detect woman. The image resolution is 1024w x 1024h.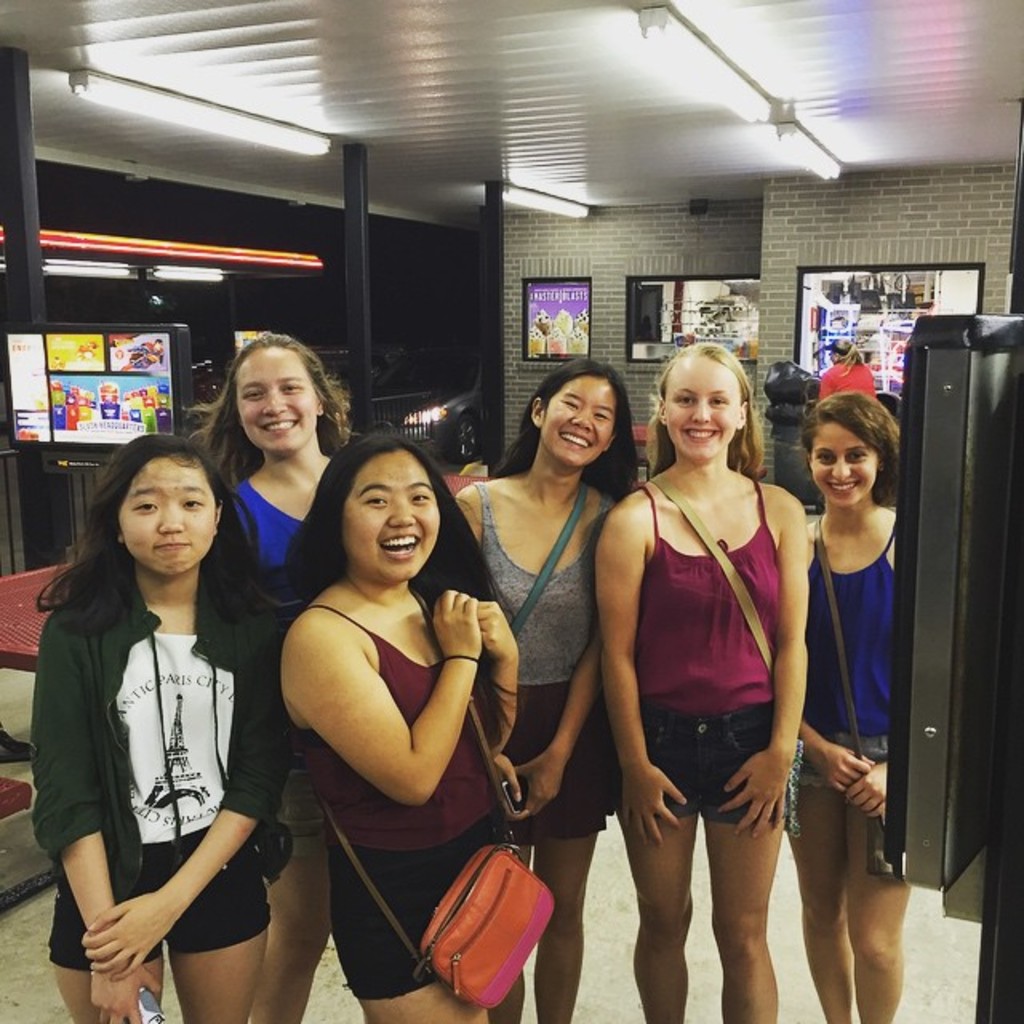
box=[200, 328, 373, 1022].
